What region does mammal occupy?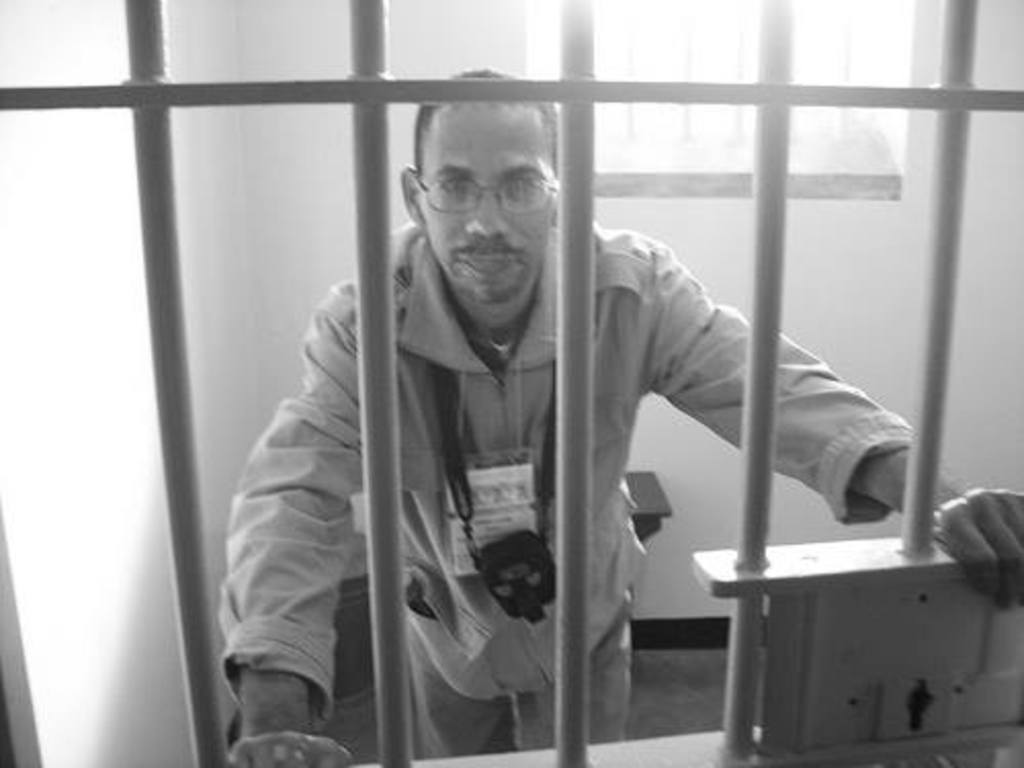
<box>262,119,864,702</box>.
